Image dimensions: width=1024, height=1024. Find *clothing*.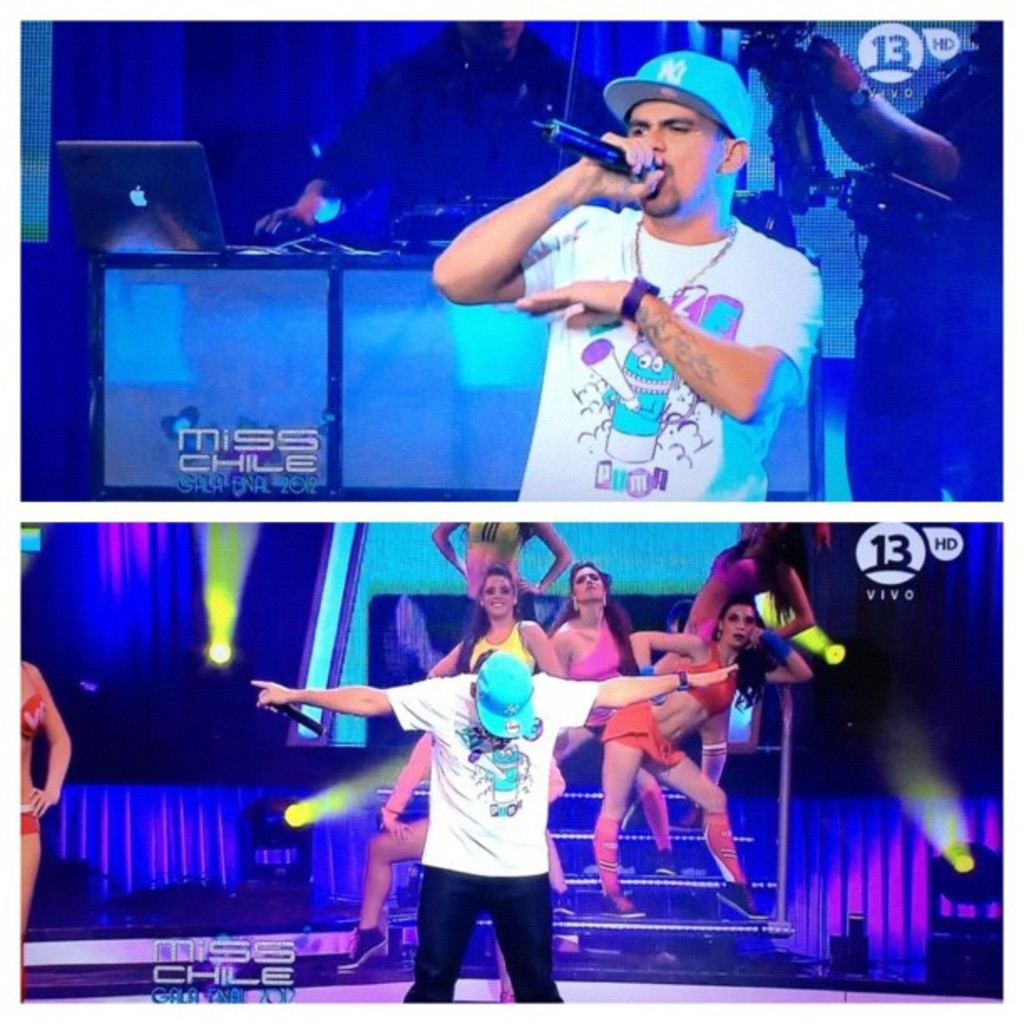
[847, 45, 1004, 497].
